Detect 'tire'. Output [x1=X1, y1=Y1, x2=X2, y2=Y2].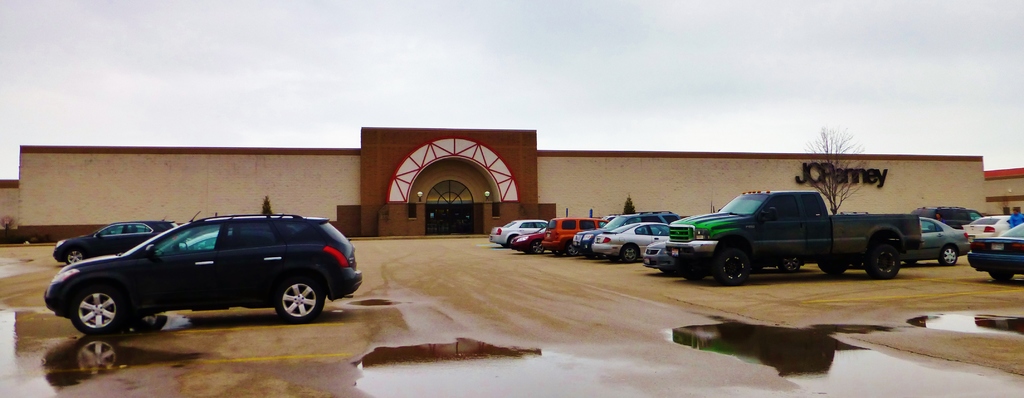
[x1=67, y1=249, x2=83, y2=264].
